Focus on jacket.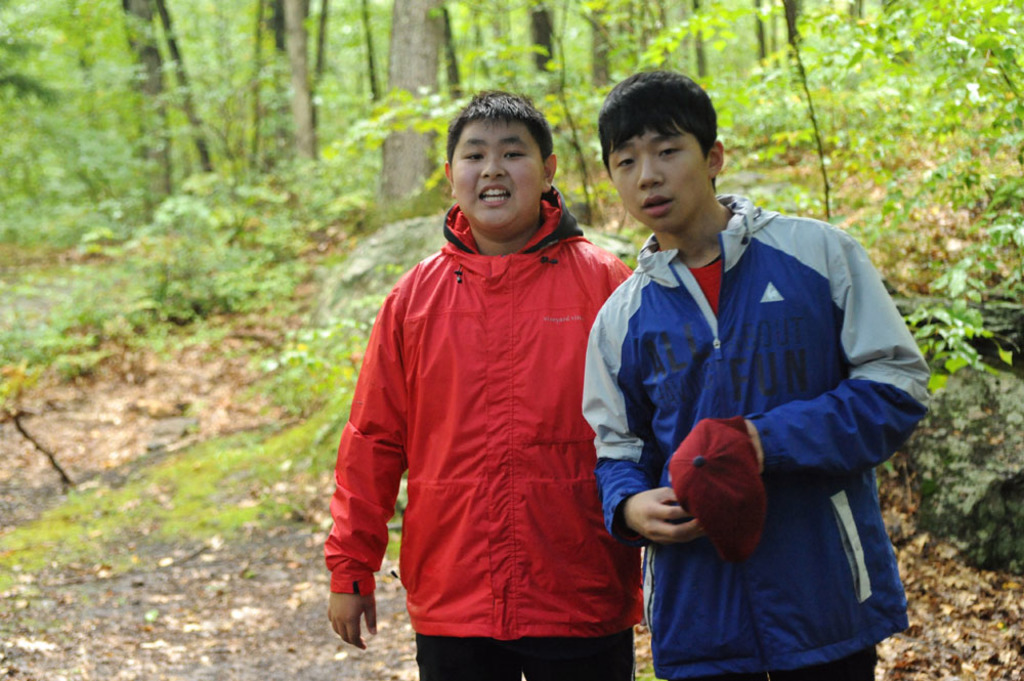
Focused at [x1=582, y1=188, x2=931, y2=678].
